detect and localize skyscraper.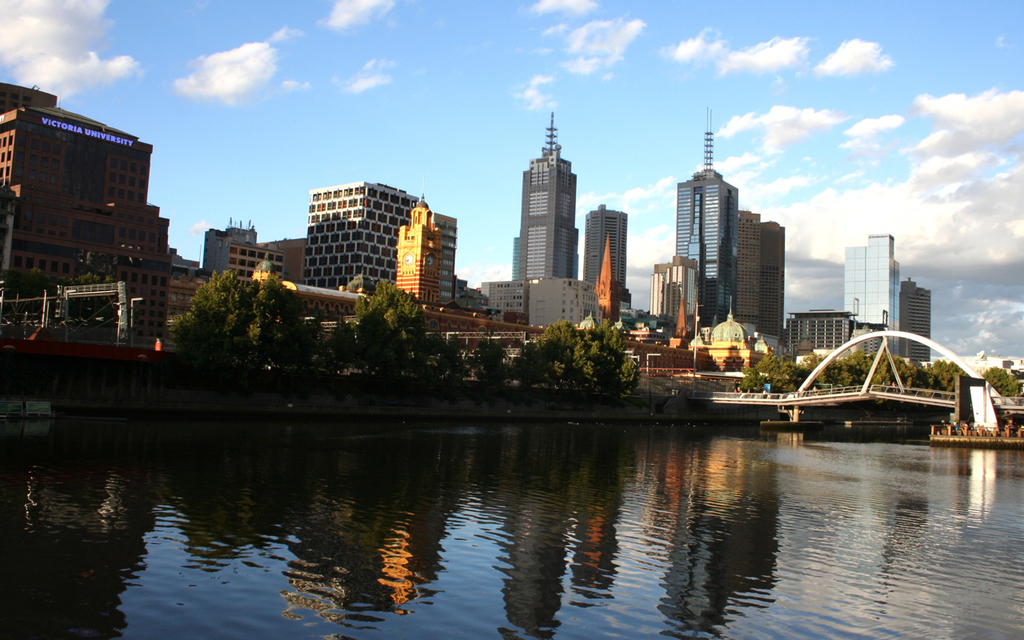
Localized at region(763, 218, 787, 361).
